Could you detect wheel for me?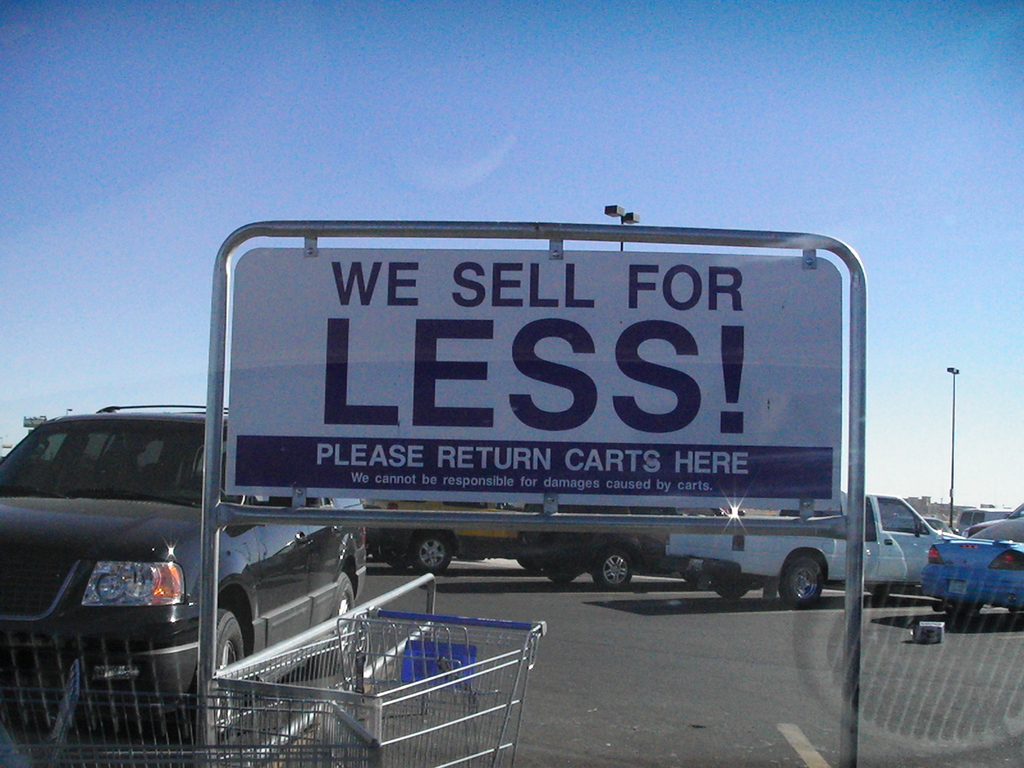
Detection result: locate(714, 576, 753, 600).
